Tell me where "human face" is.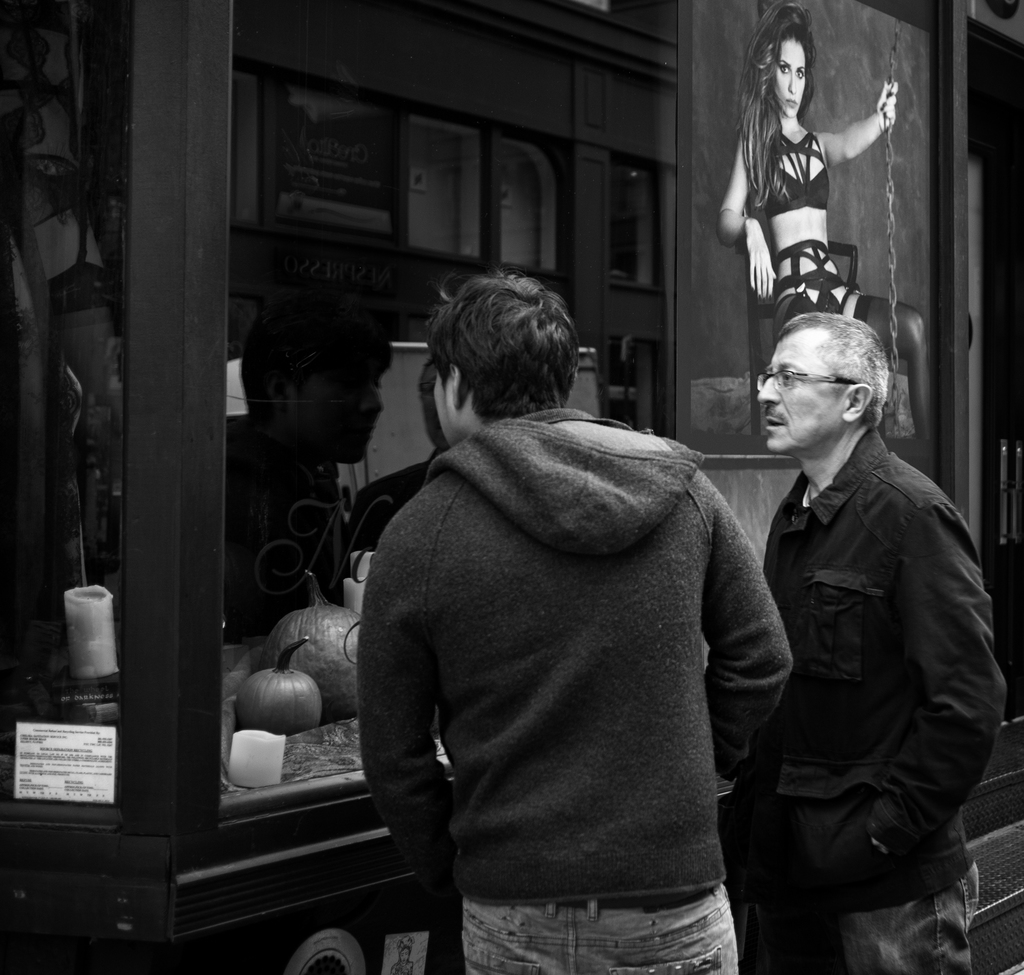
"human face" is at [x1=431, y1=373, x2=463, y2=447].
